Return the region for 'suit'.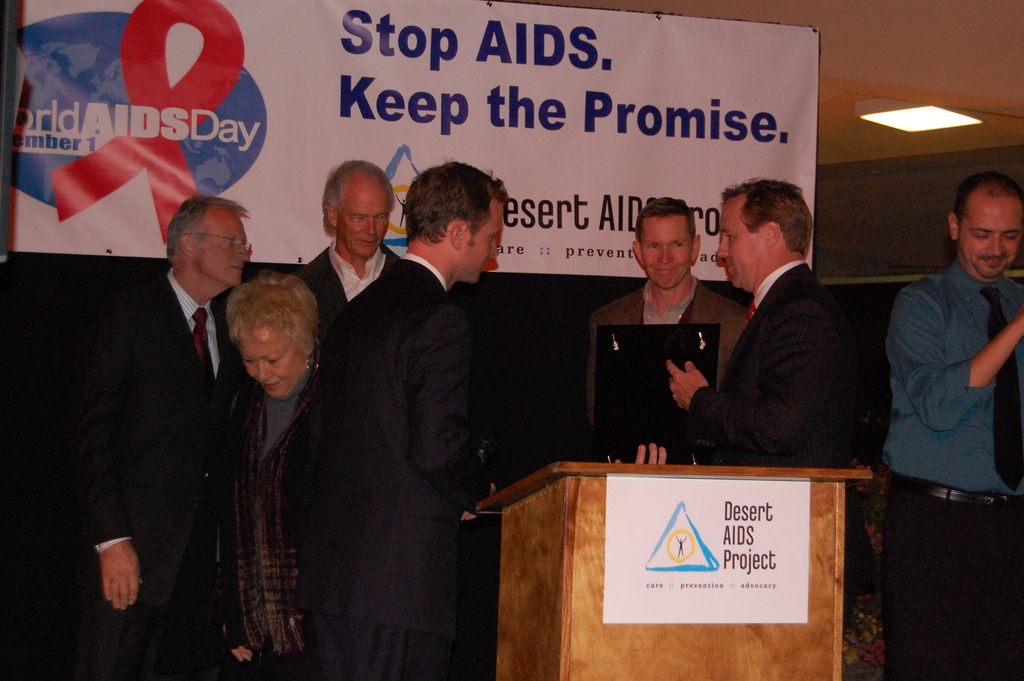
box=[289, 250, 490, 638].
